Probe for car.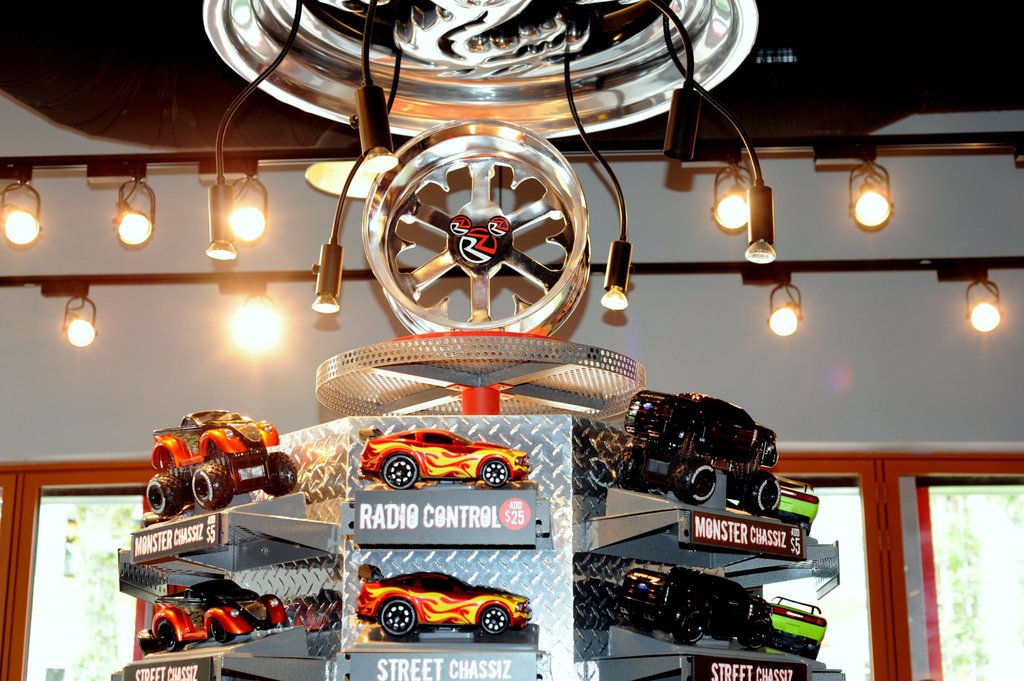
Probe result: 280:590:344:634.
